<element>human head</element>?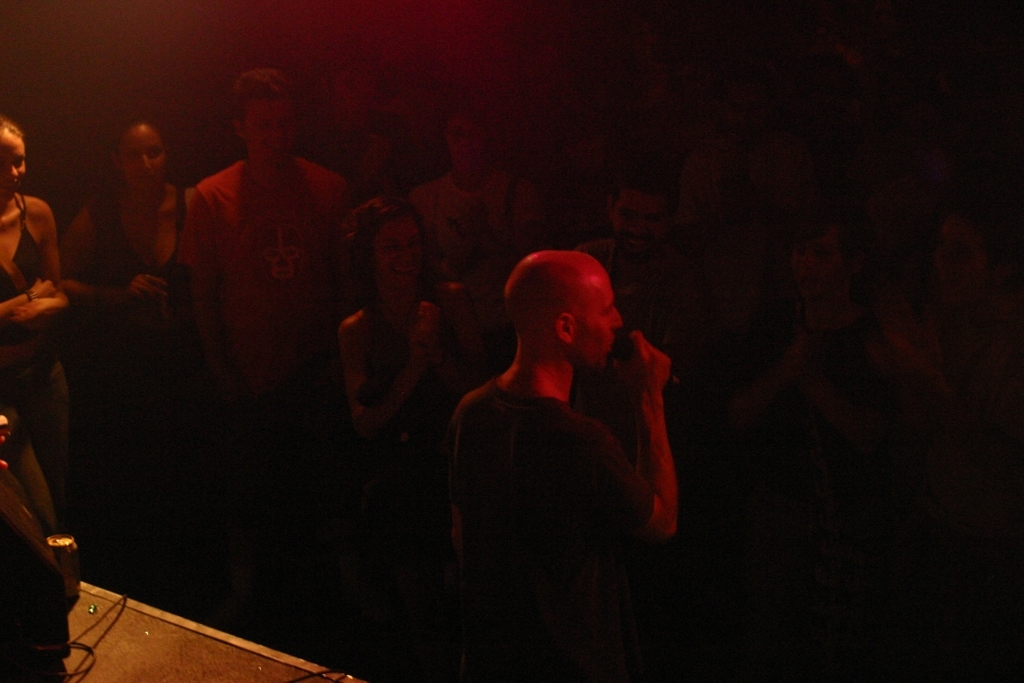
bbox=[608, 164, 668, 263]
